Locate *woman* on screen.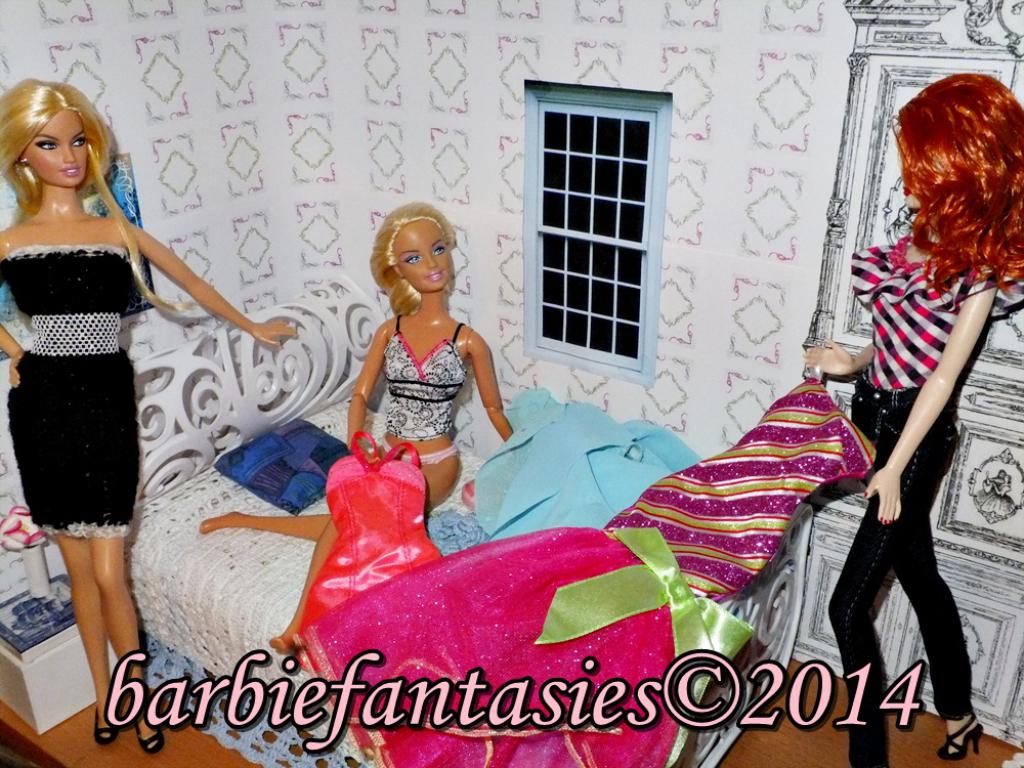
On screen at 189/199/512/654.
